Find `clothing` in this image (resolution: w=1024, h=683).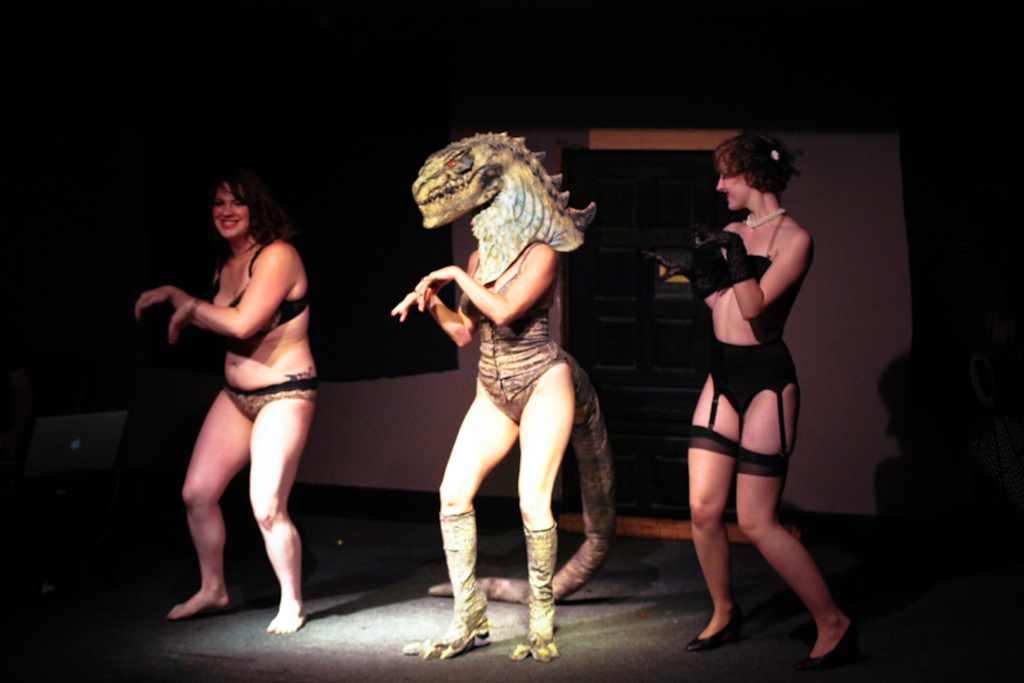
region(219, 238, 307, 328).
